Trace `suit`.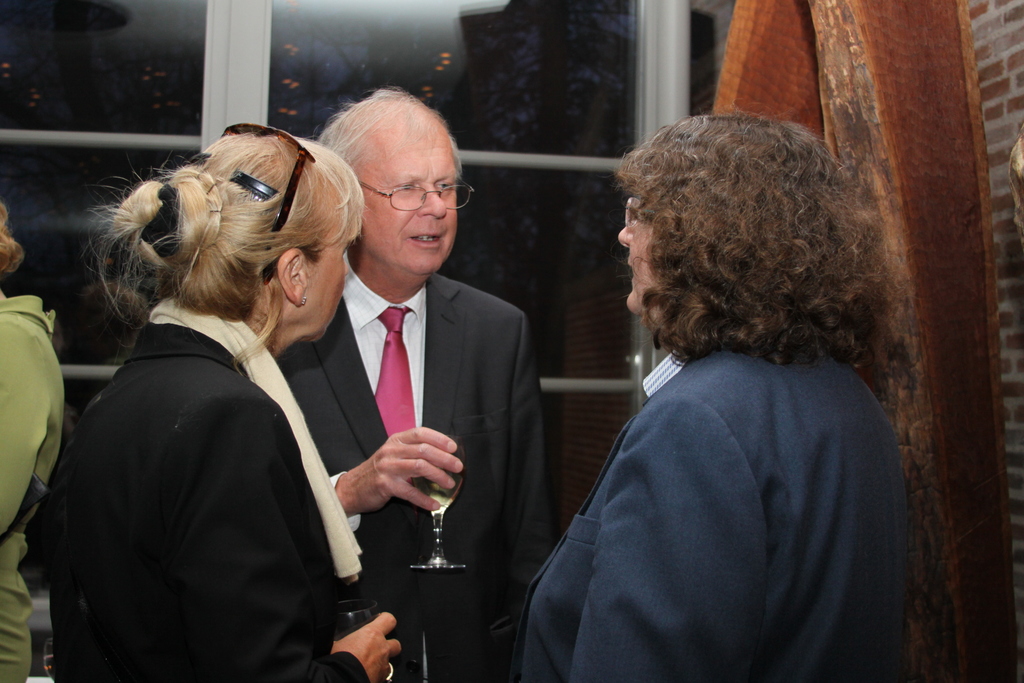
Traced to 509/340/915/682.
